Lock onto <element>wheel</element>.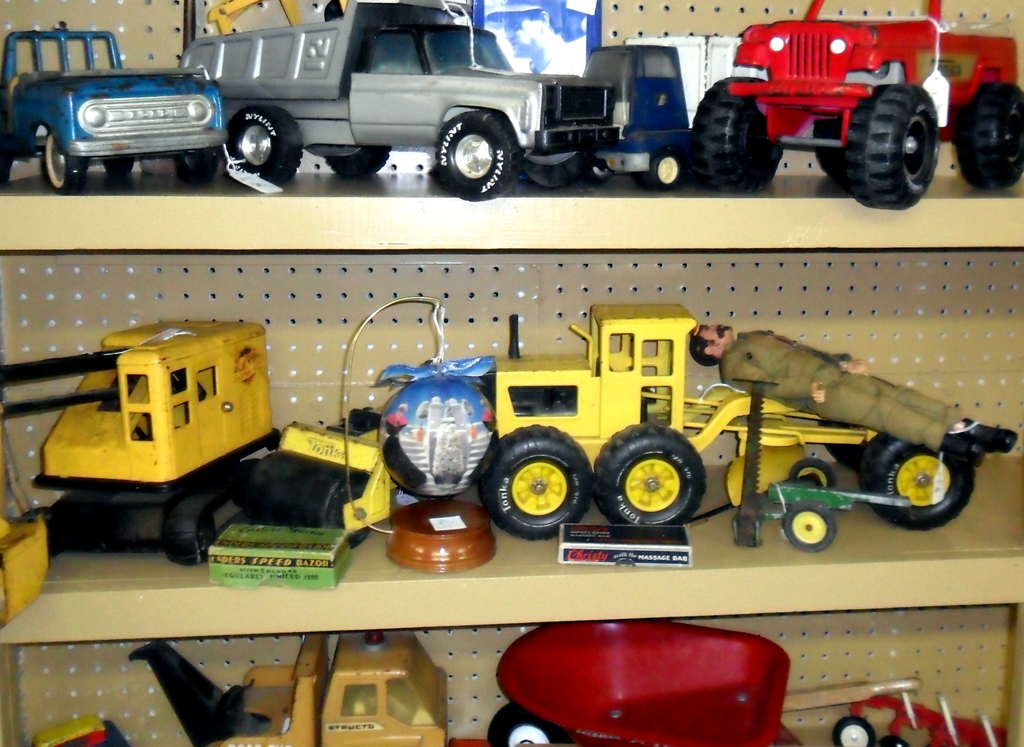
Locked: rect(594, 422, 707, 526).
